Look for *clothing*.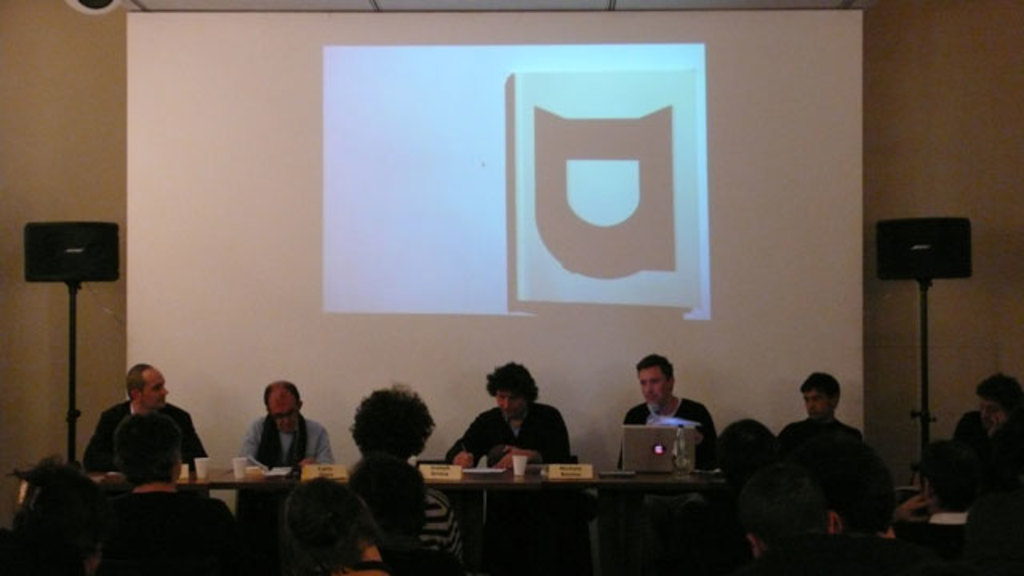
Found: x1=107 y1=490 x2=248 y2=574.
